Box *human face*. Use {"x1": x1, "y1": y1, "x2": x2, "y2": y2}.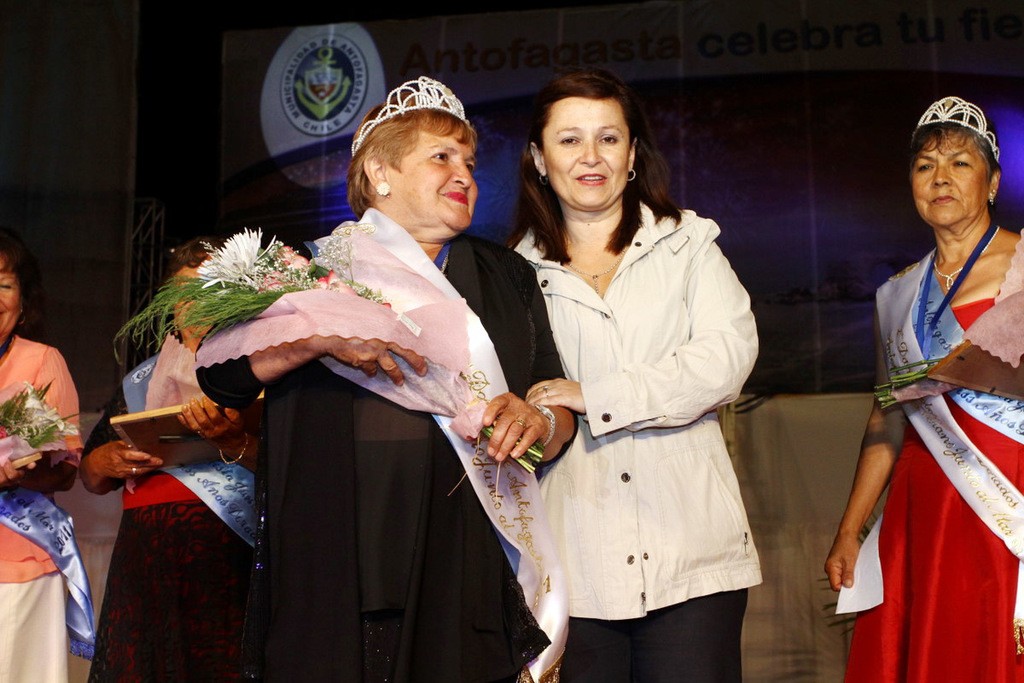
{"x1": 913, "y1": 126, "x2": 992, "y2": 229}.
